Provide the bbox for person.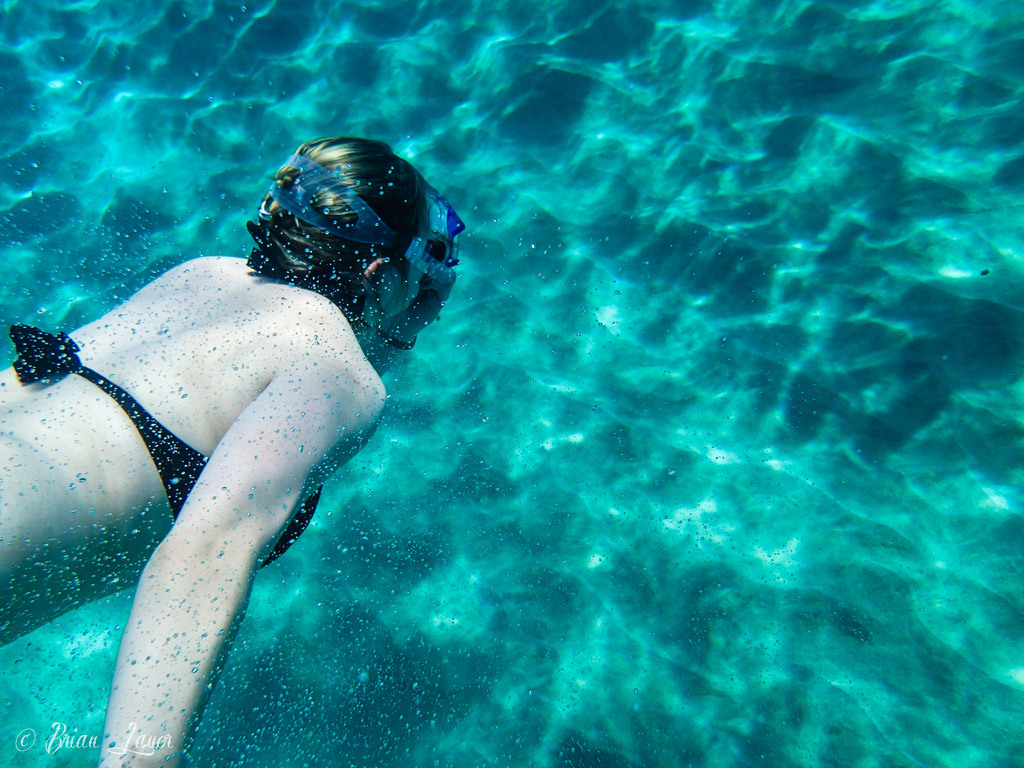
[x1=0, y1=120, x2=475, y2=764].
